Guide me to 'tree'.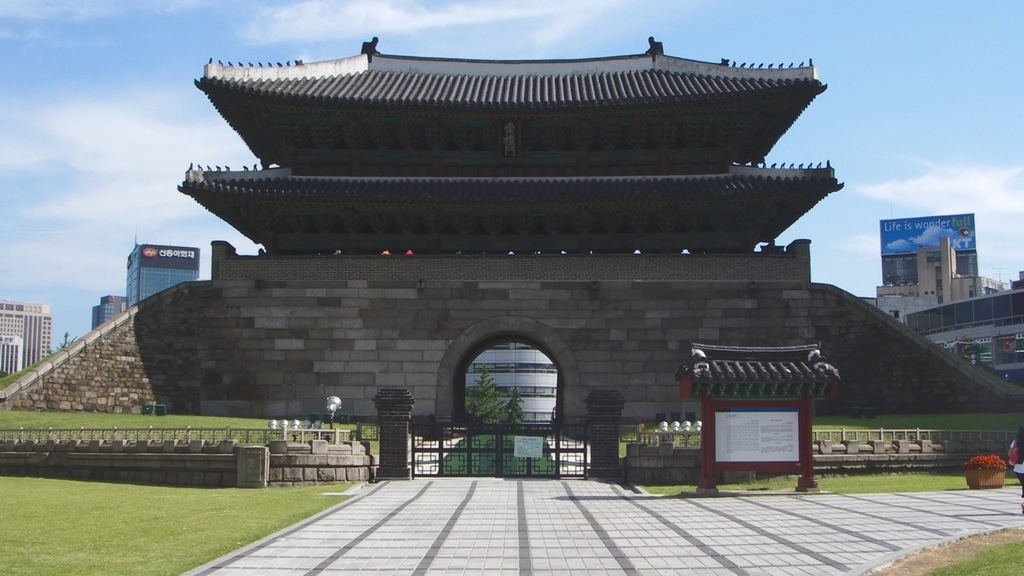
Guidance: <box>468,367,503,424</box>.
